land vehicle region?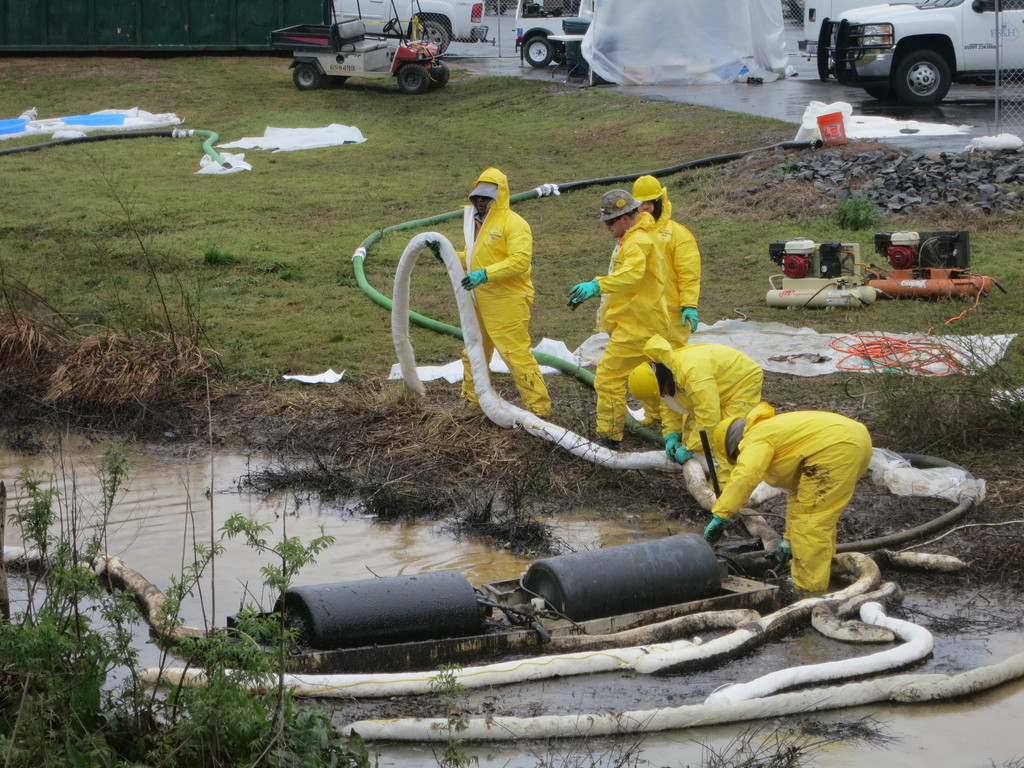
box=[333, 0, 491, 56]
